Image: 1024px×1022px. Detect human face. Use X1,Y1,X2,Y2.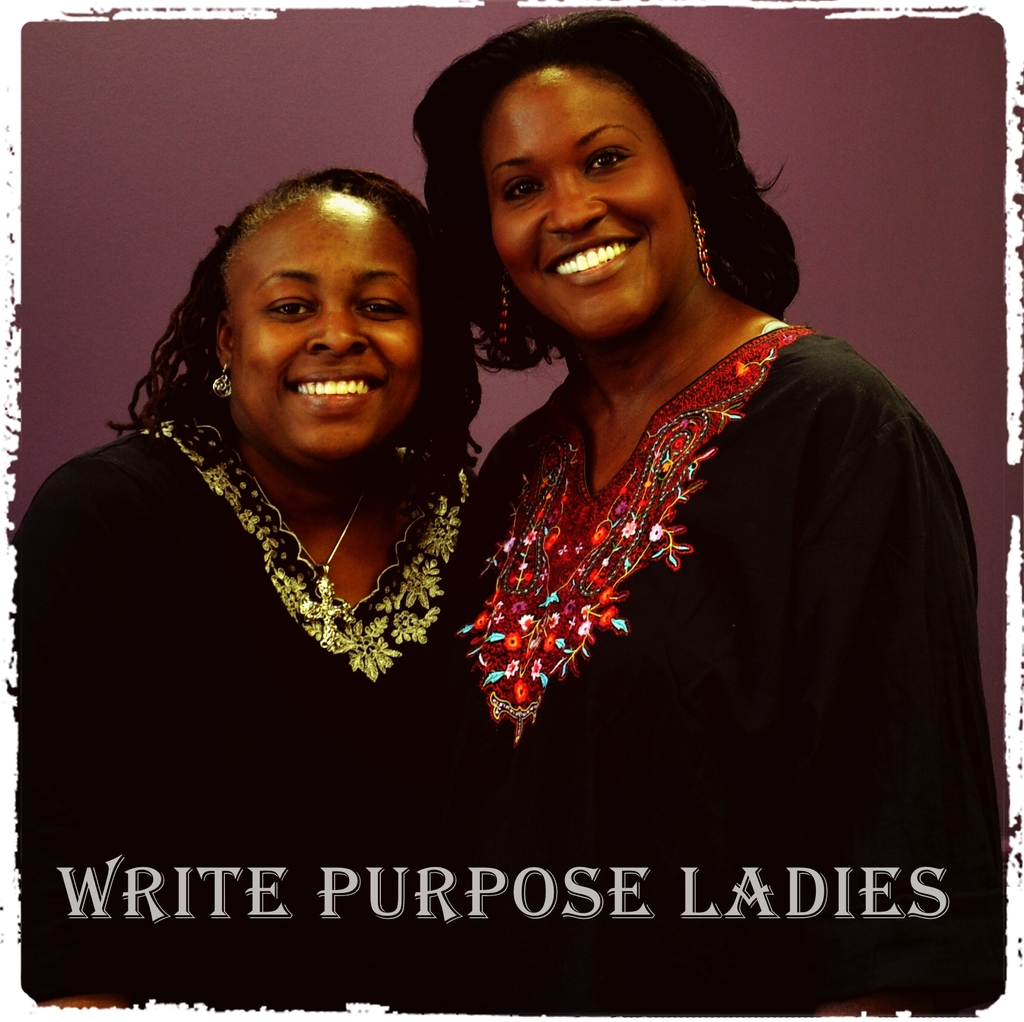
494,63,689,336.
